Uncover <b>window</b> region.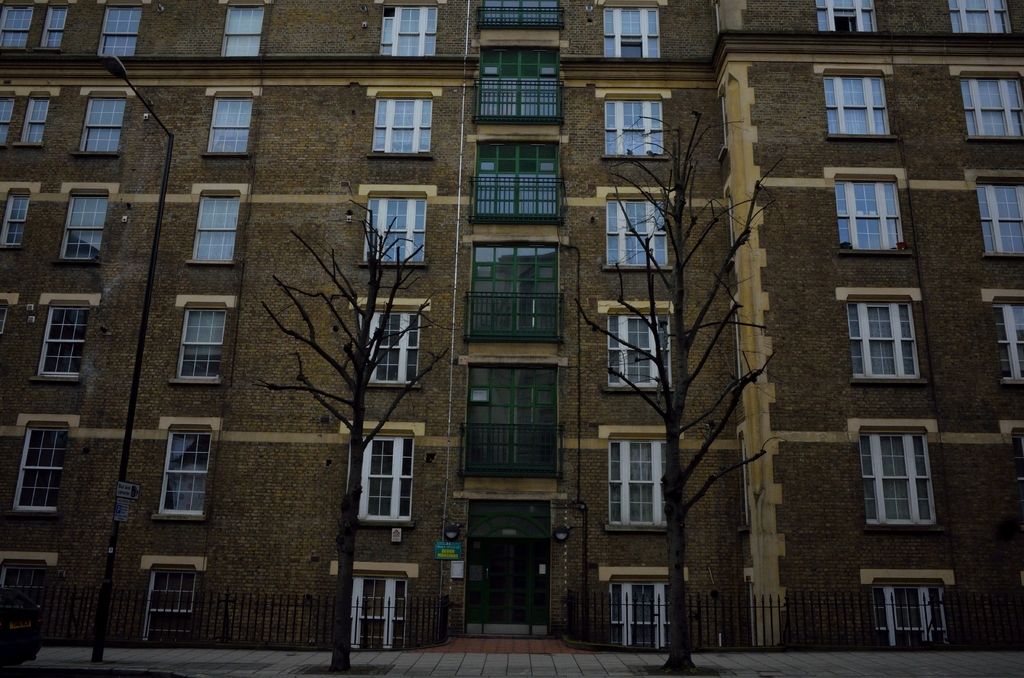
Uncovered: {"x1": 847, "y1": 302, "x2": 922, "y2": 380}.
